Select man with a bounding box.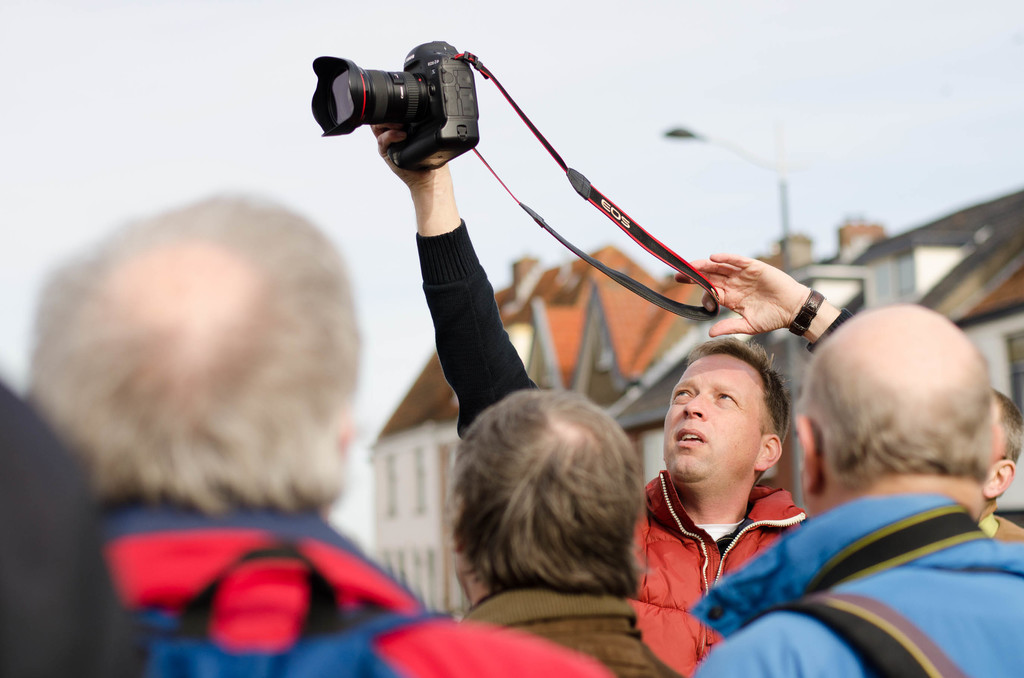
l=18, t=180, r=445, b=677.
